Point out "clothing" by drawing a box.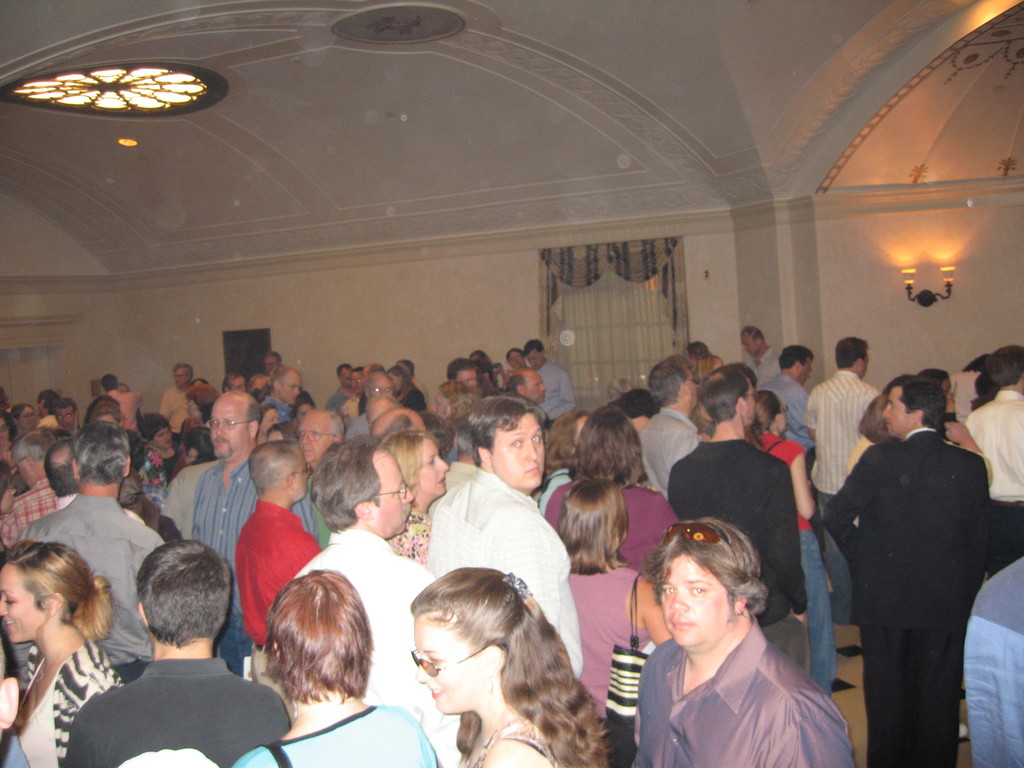
box=[428, 466, 588, 675].
